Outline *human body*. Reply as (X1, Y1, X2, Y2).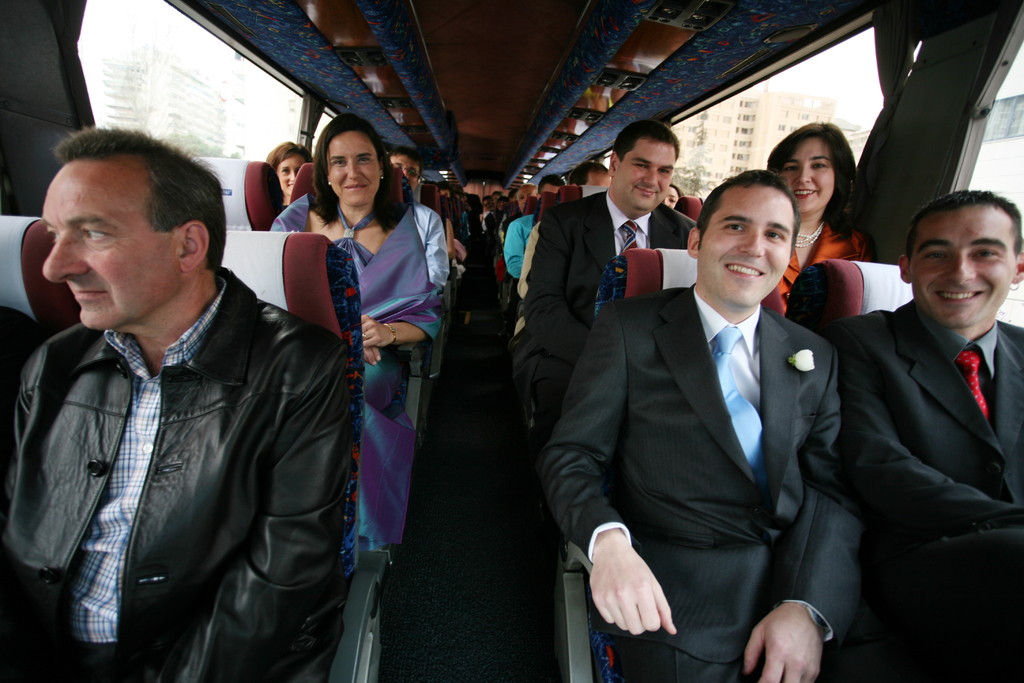
(764, 120, 890, 324).
